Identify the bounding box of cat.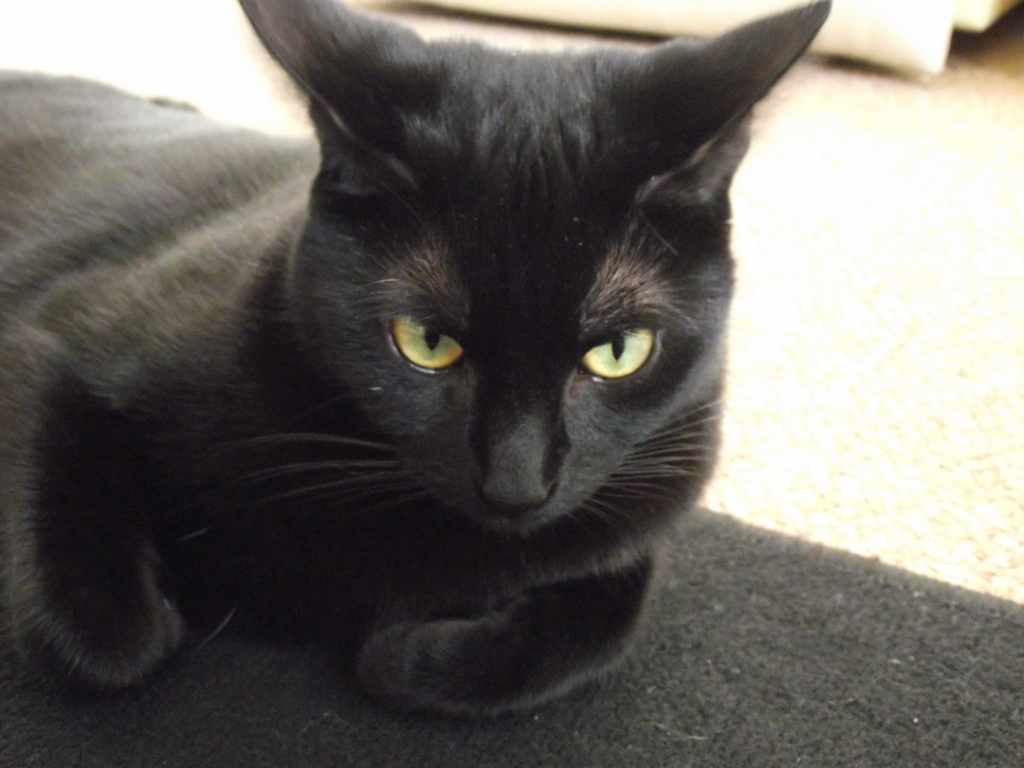
{"x1": 0, "y1": 0, "x2": 838, "y2": 719}.
